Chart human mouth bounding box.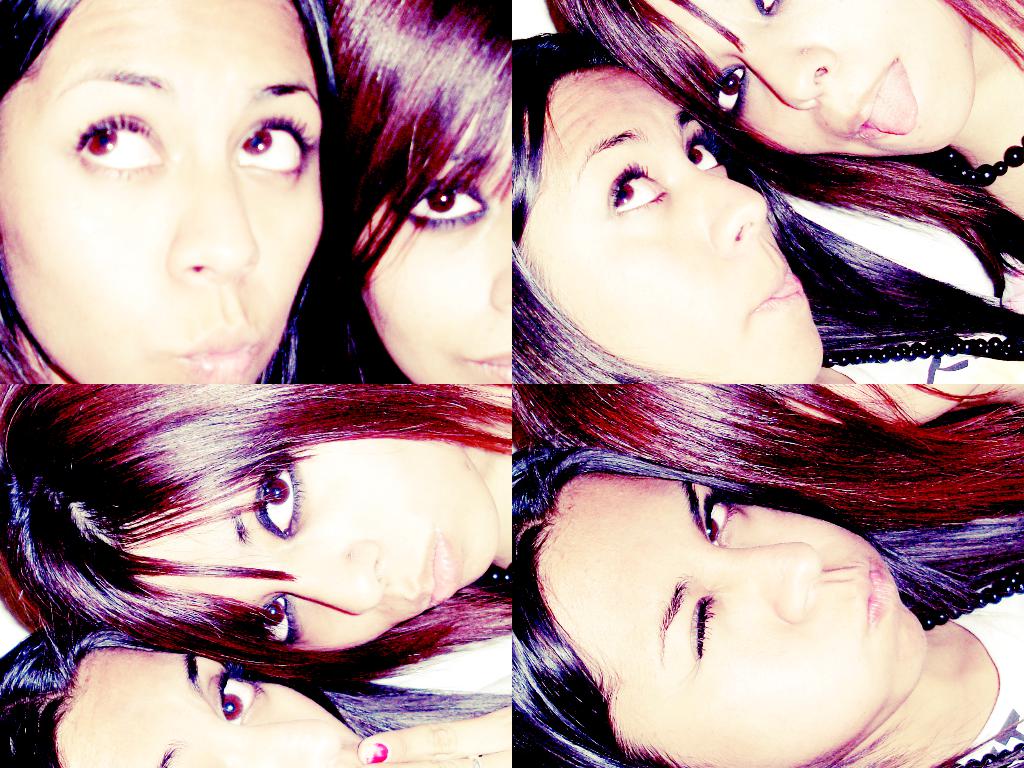
Charted: (left=412, top=531, right=463, bottom=614).
